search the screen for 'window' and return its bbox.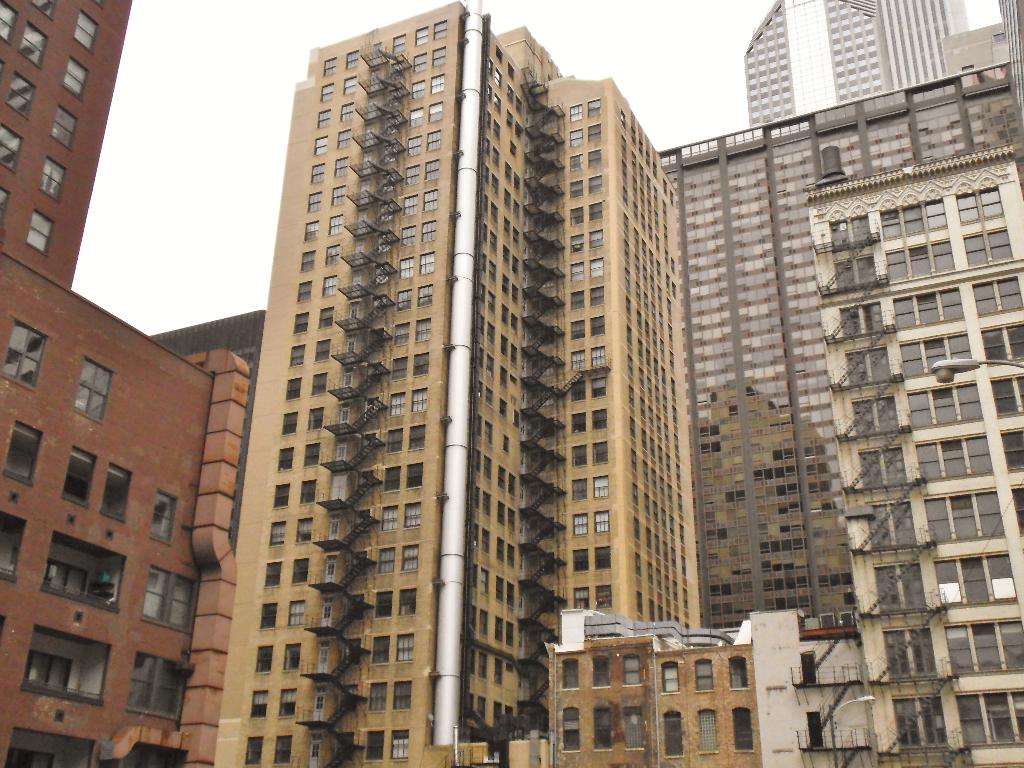
Found: bbox(584, 225, 604, 245).
